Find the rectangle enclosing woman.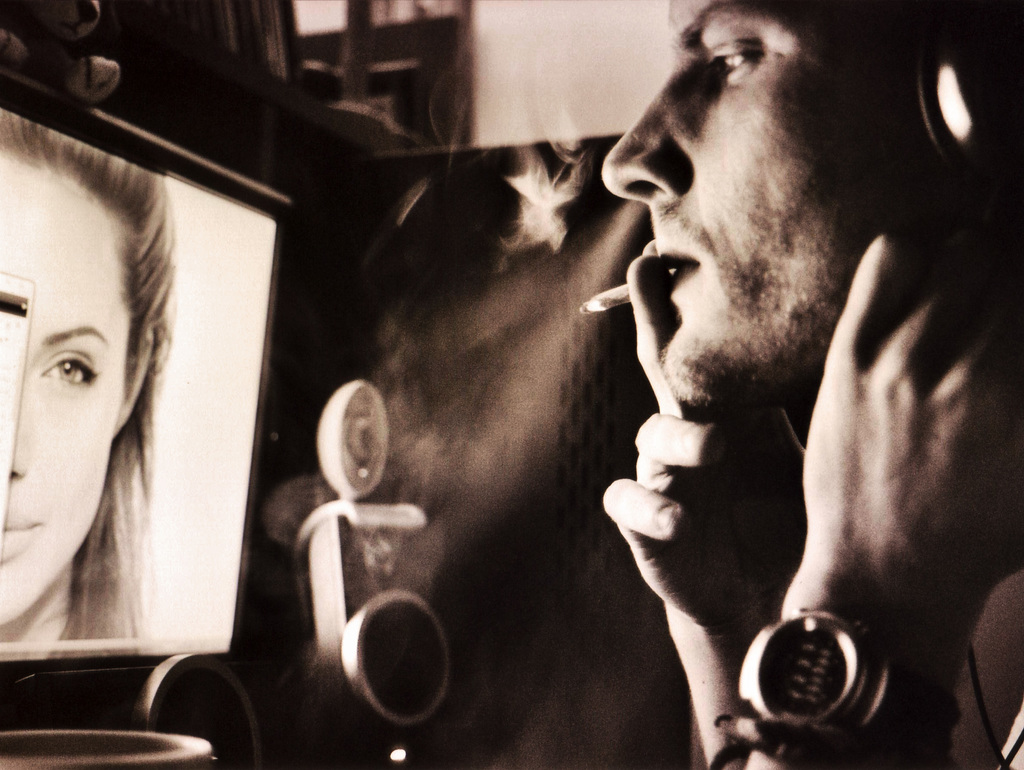
BBox(0, 115, 230, 700).
